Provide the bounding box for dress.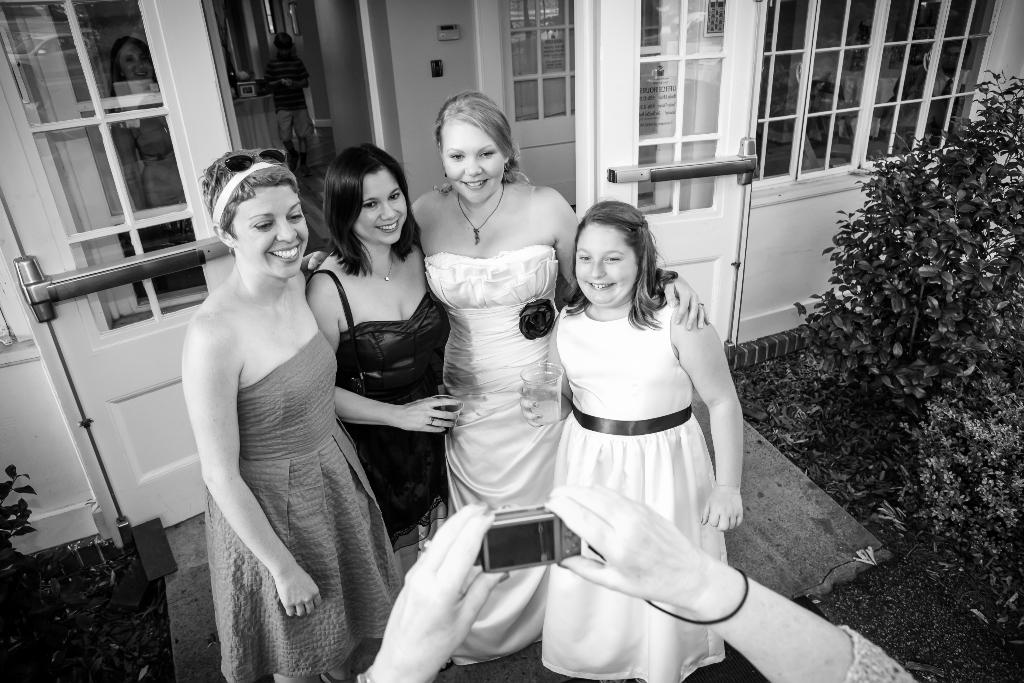
left=324, top=267, right=452, bottom=551.
